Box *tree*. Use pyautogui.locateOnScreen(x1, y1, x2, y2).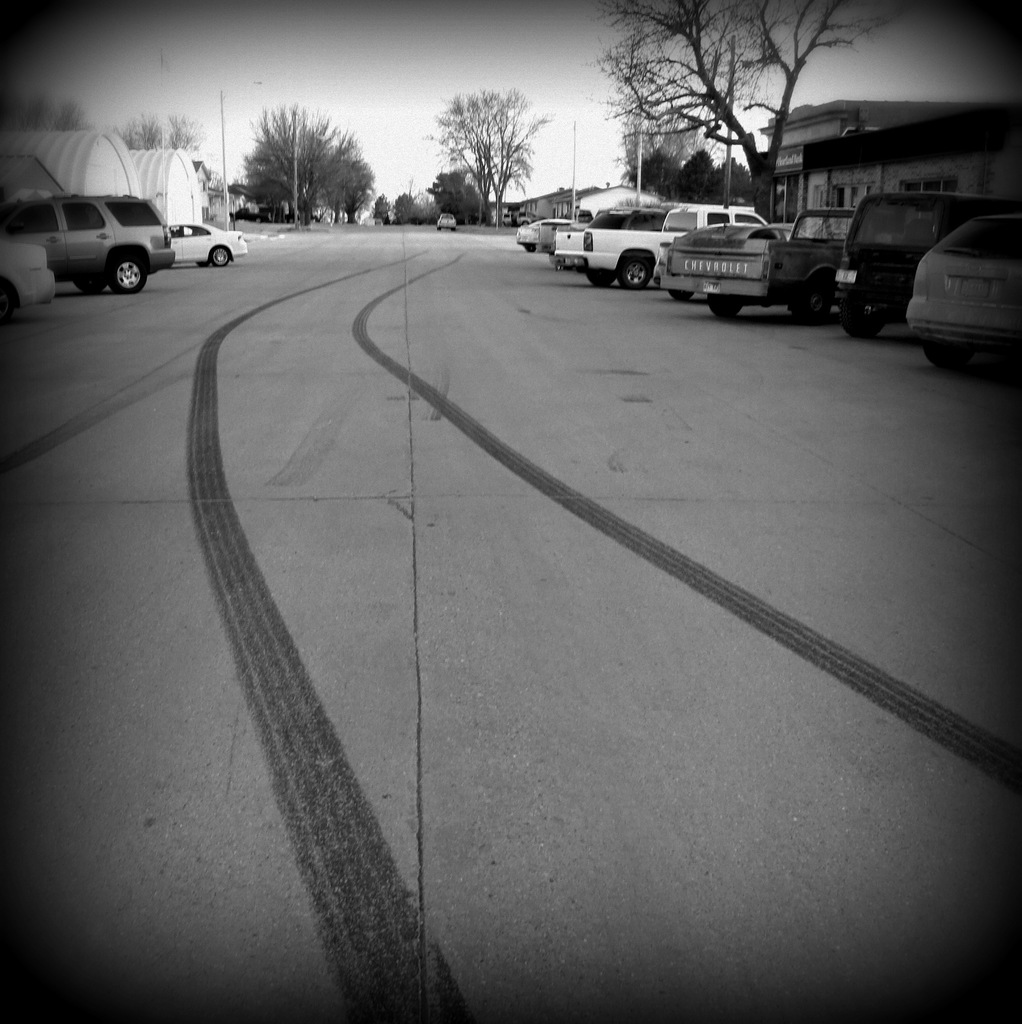
pyautogui.locateOnScreen(430, 161, 484, 232).
